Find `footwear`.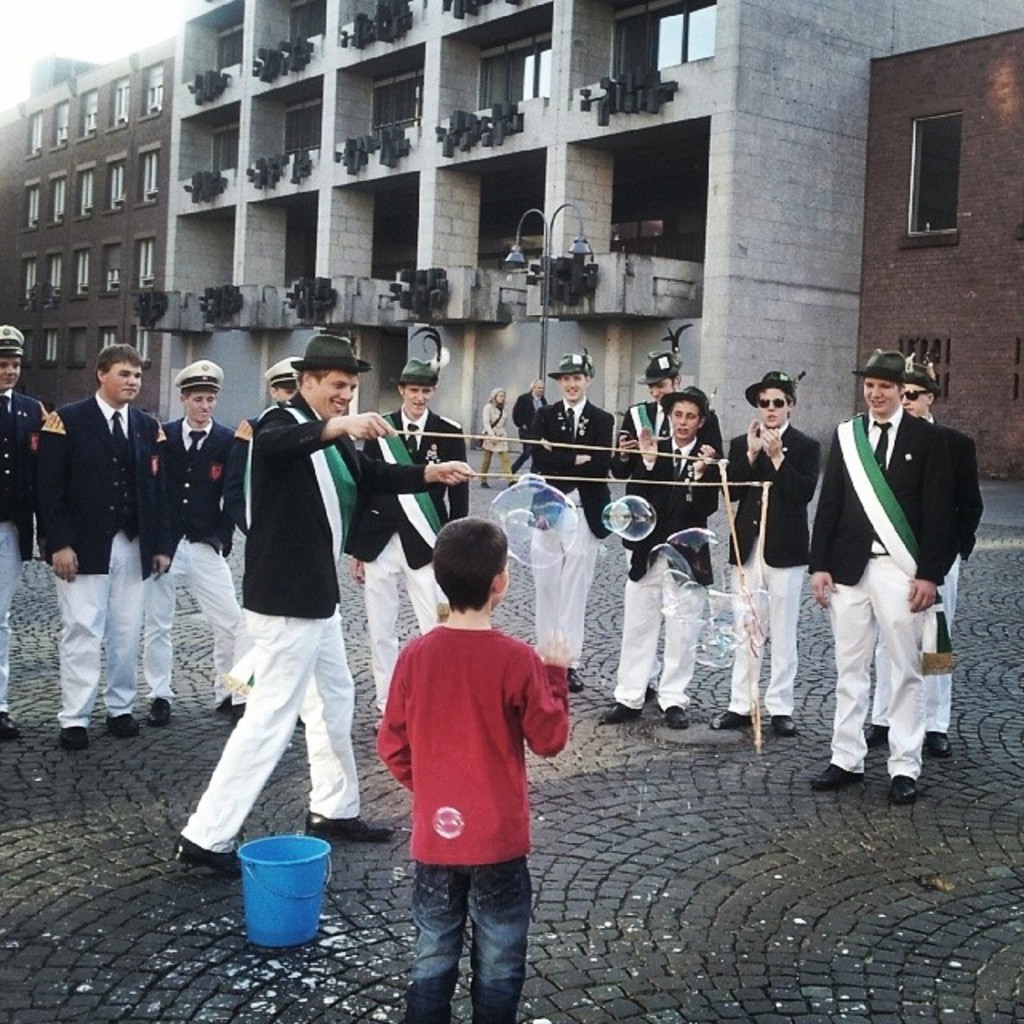
<box>771,710,800,738</box>.
